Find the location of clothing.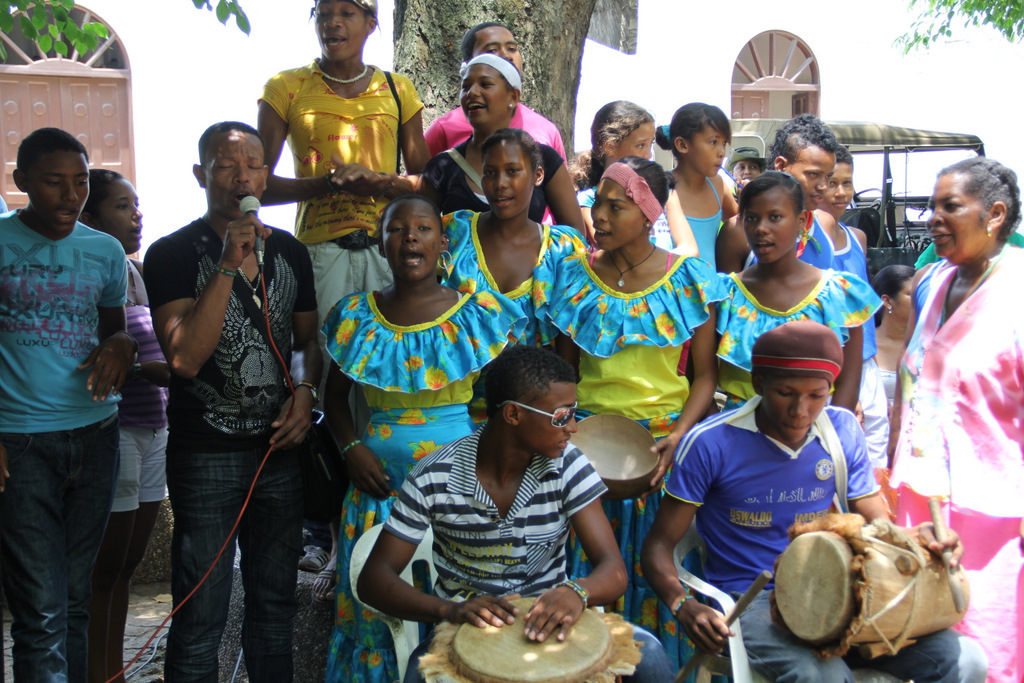
Location: (left=124, top=207, right=316, bottom=682).
